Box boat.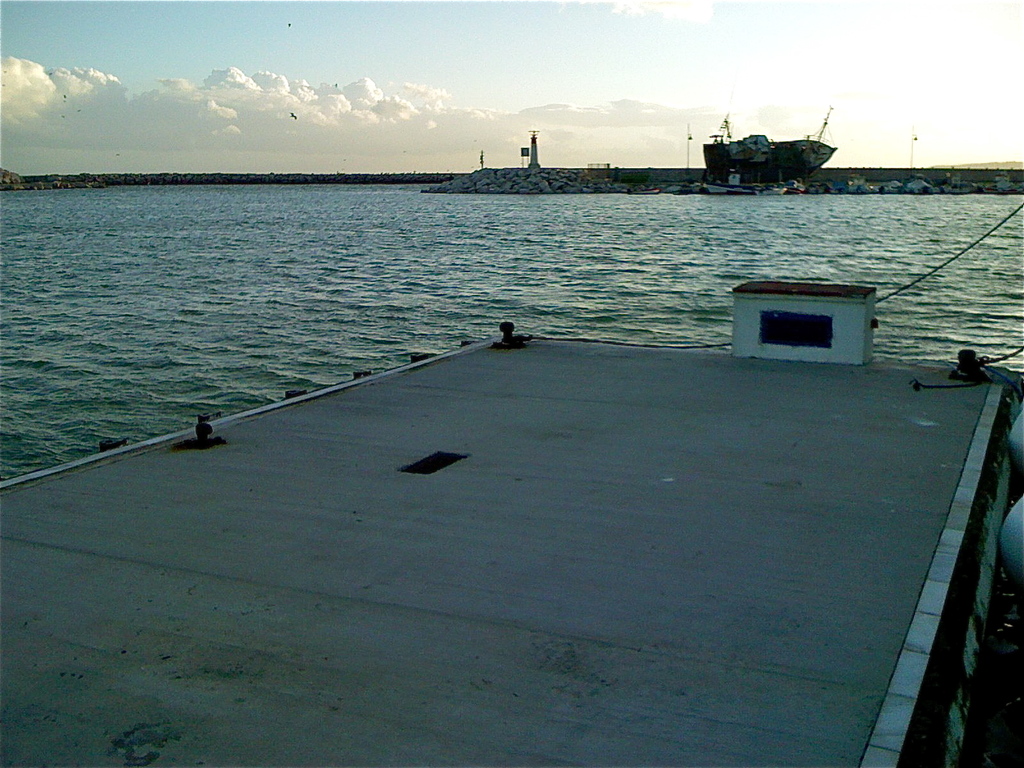
<region>690, 95, 866, 174</region>.
